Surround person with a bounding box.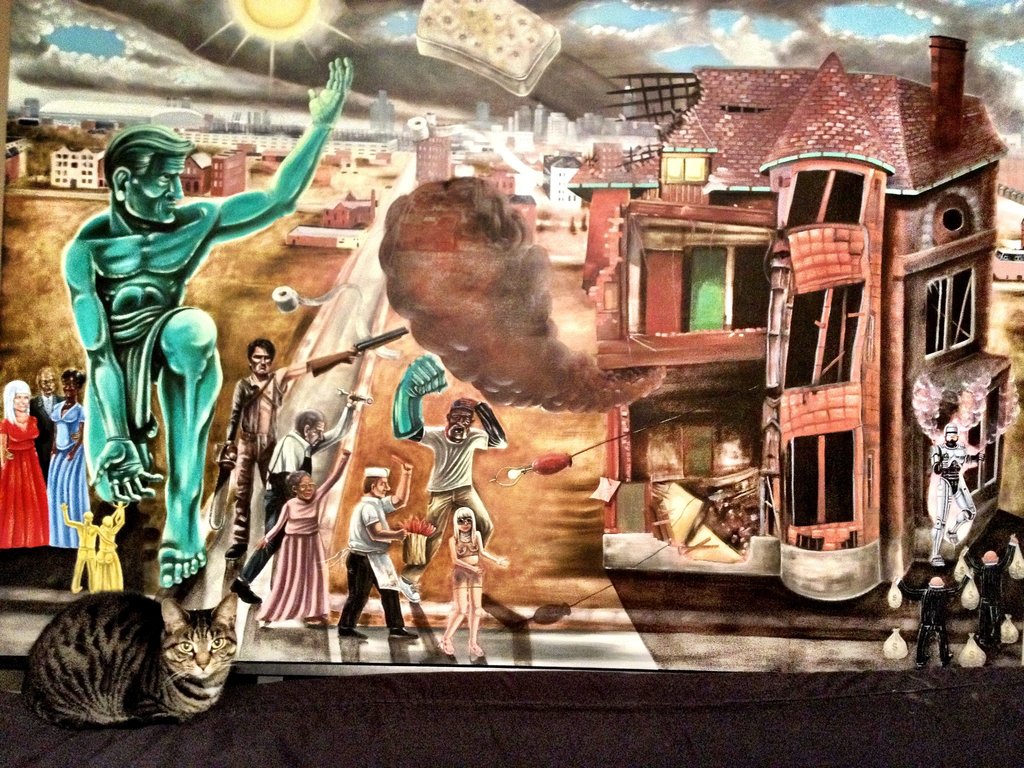
select_region(24, 365, 60, 484).
